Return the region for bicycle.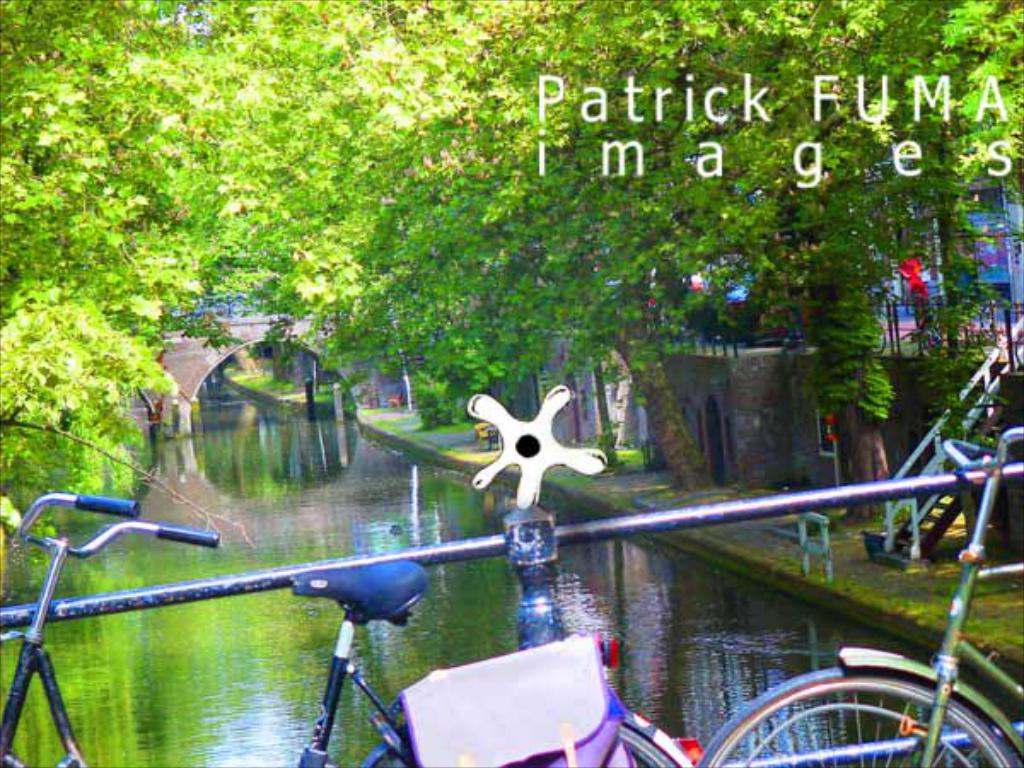
left=0, top=473, right=473, bottom=754.
